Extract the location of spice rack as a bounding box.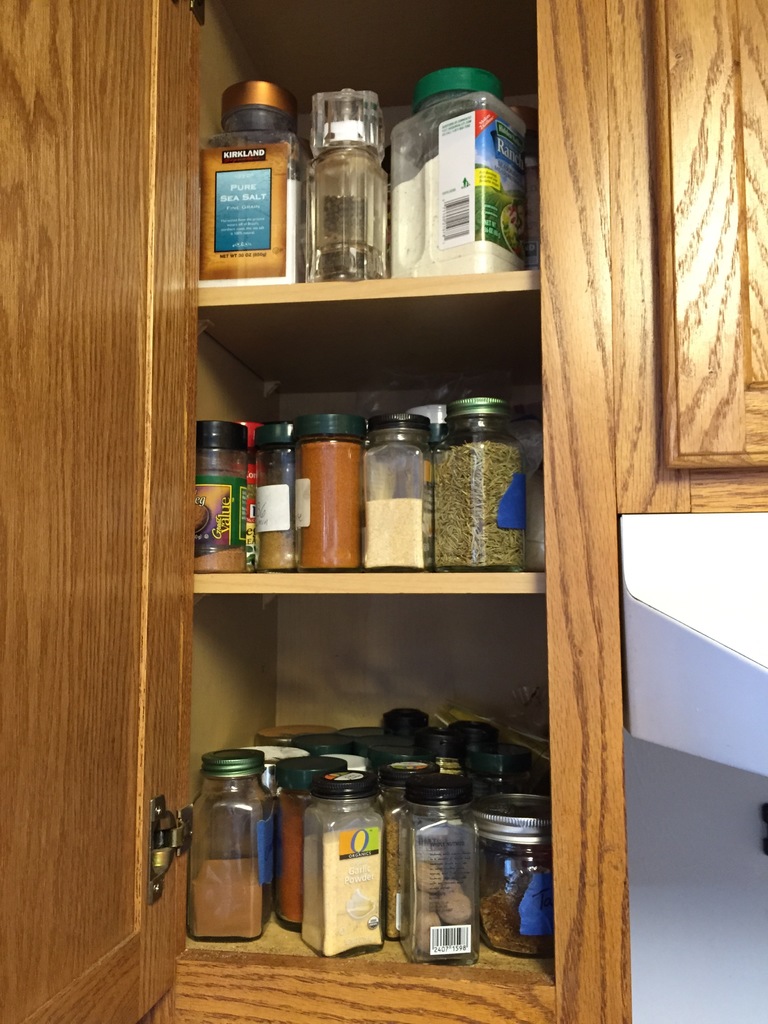
199/61/531/289.
